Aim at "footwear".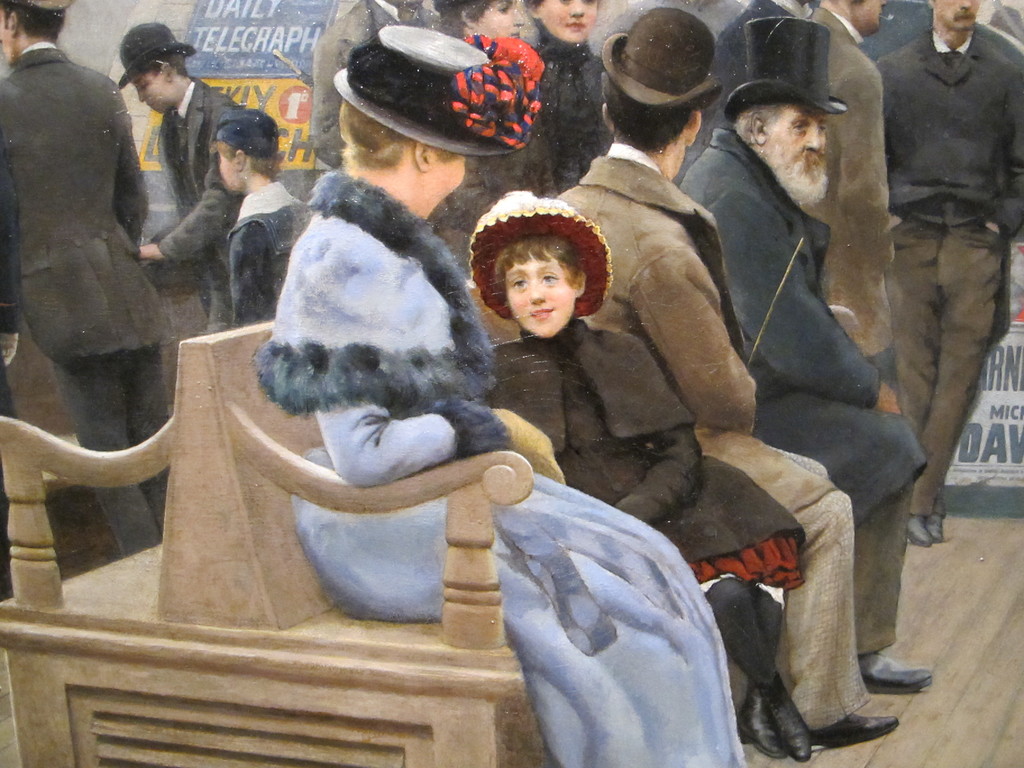
Aimed at 737,685,786,760.
